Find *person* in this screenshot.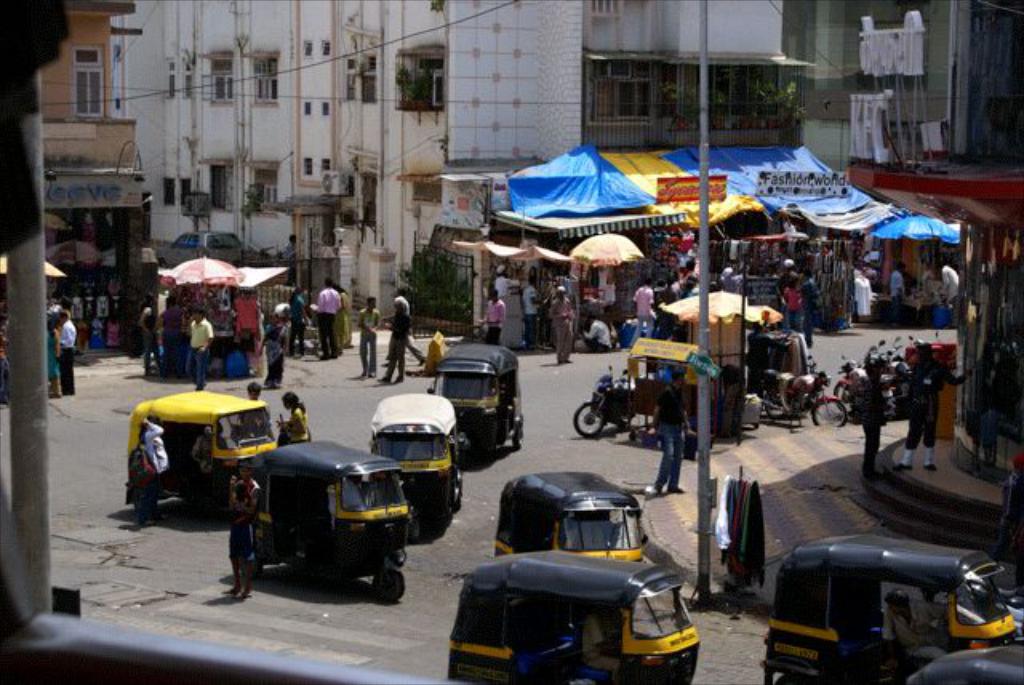
The bounding box for *person* is (left=227, top=458, right=267, bottom=599).
